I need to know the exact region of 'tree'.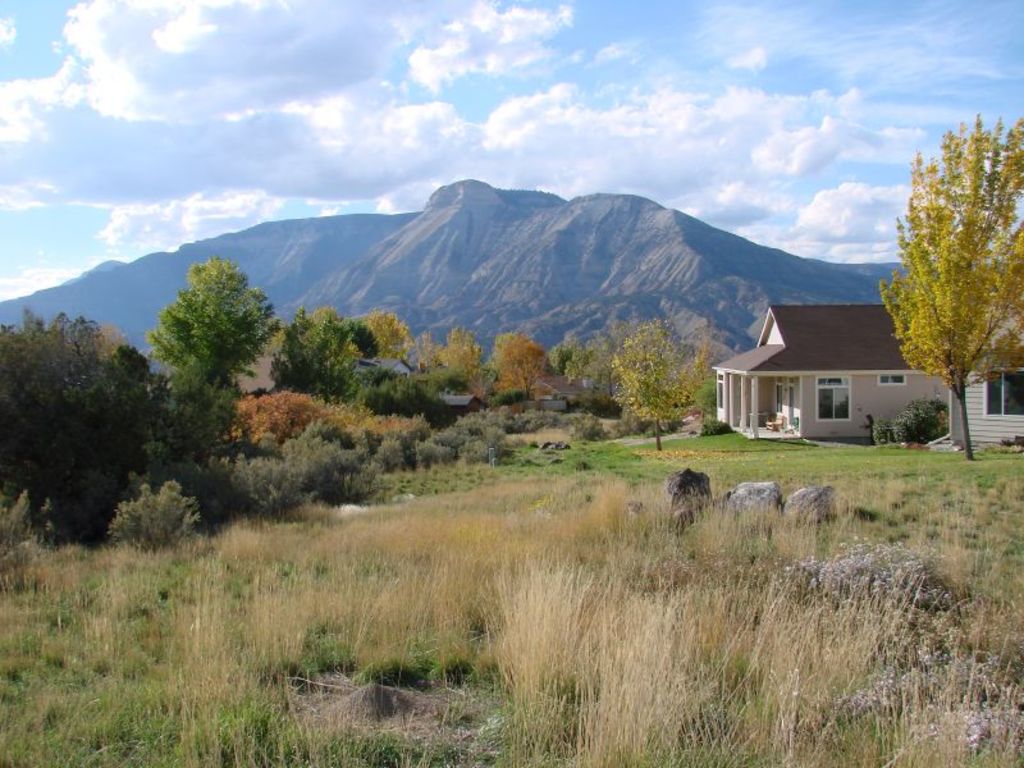
Region: {"left": 0, "top": 298, "right": 164, "bottom": 558}.
